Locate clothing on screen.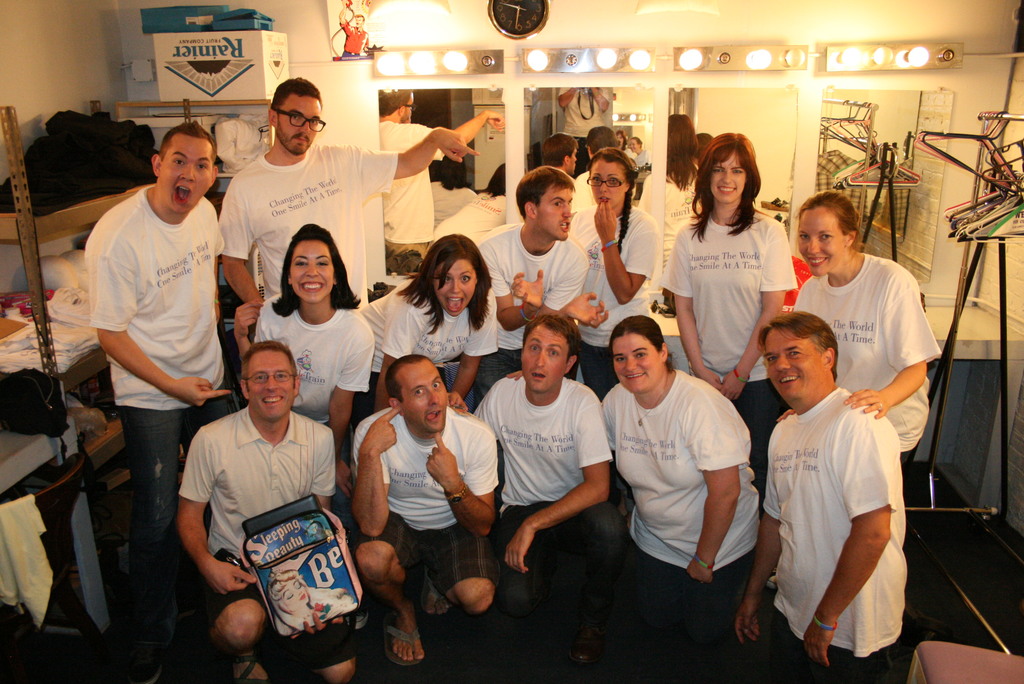
On screen at [468, 375, 622, 614].
